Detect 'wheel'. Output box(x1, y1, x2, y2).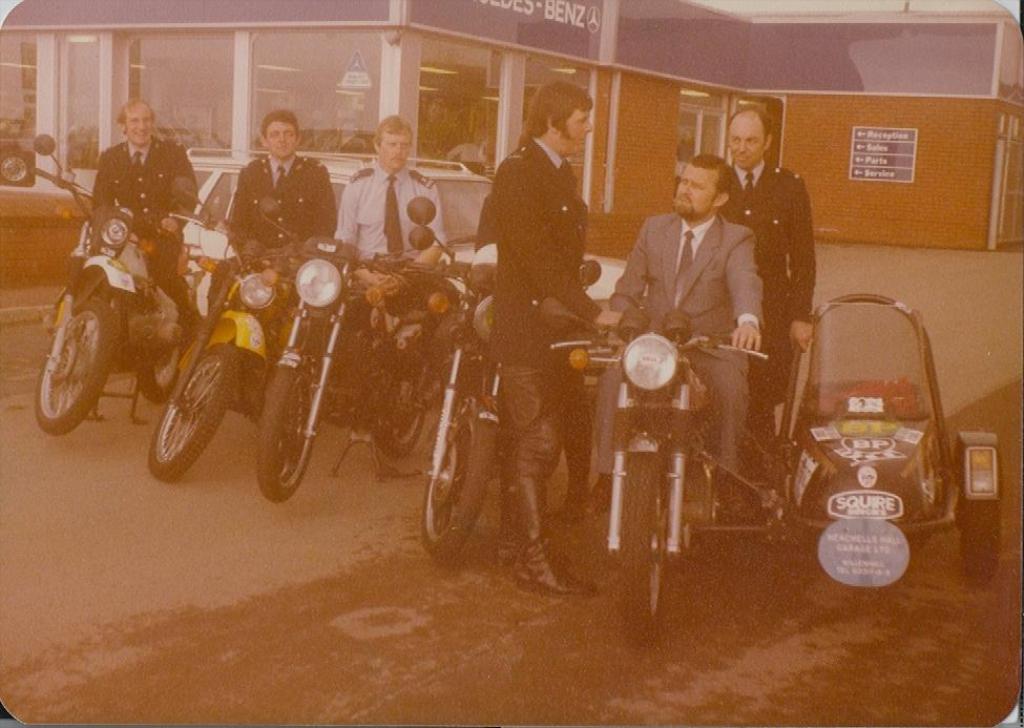
box(375, 369, 418, 461).
